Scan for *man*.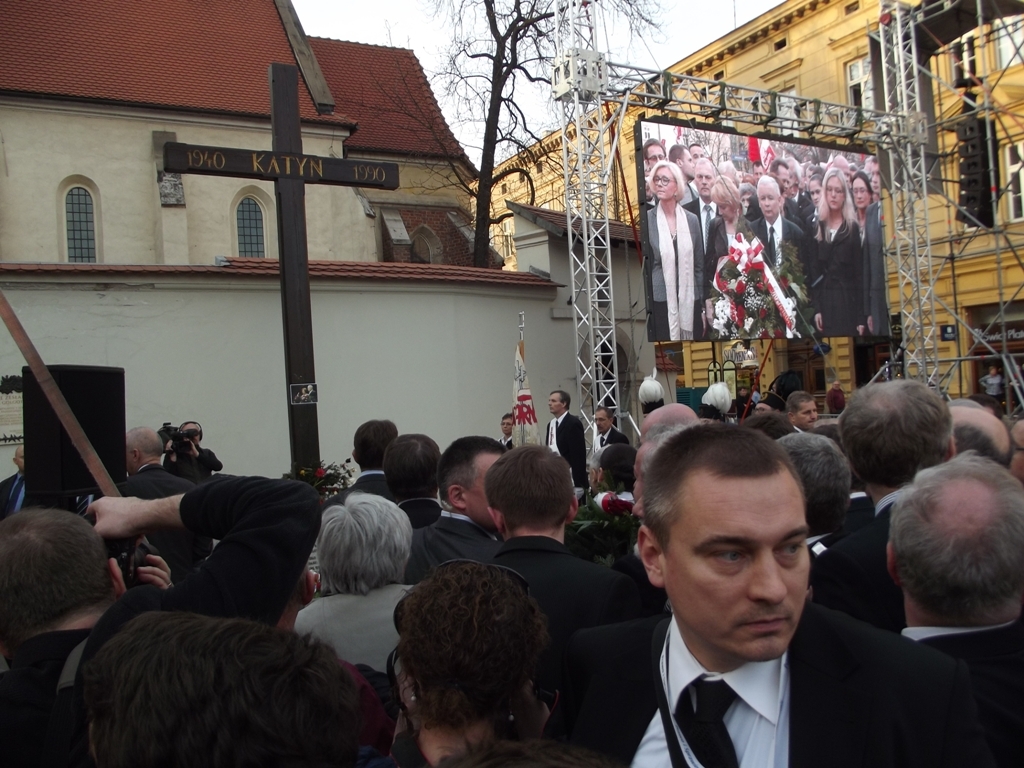
Scan result: 646 140 665 165.
